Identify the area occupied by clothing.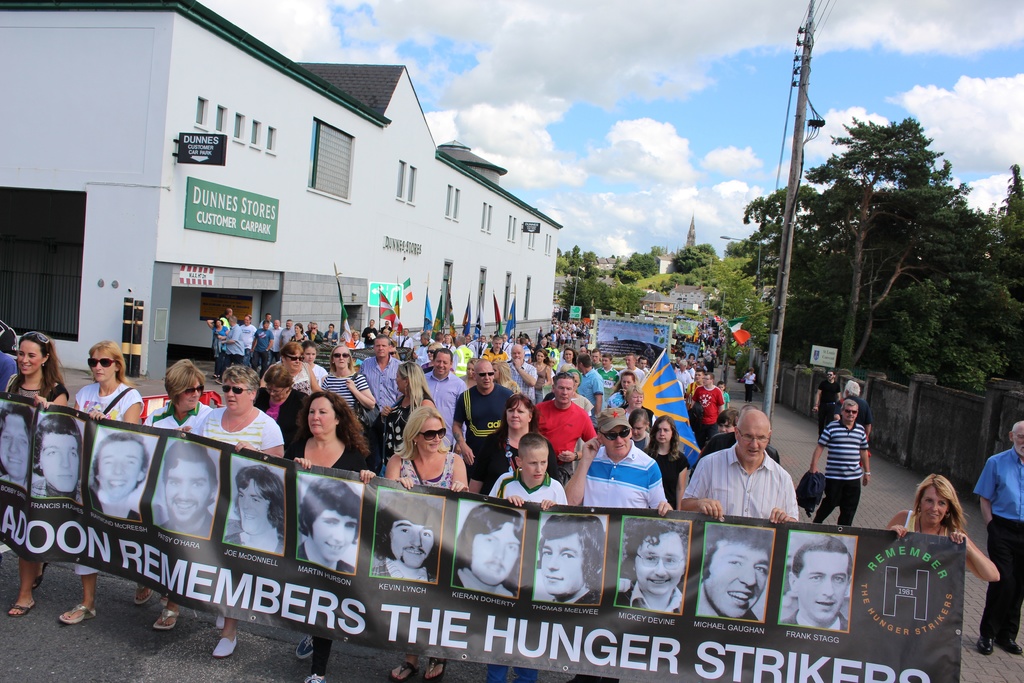
Area: 382,450,454,497.
